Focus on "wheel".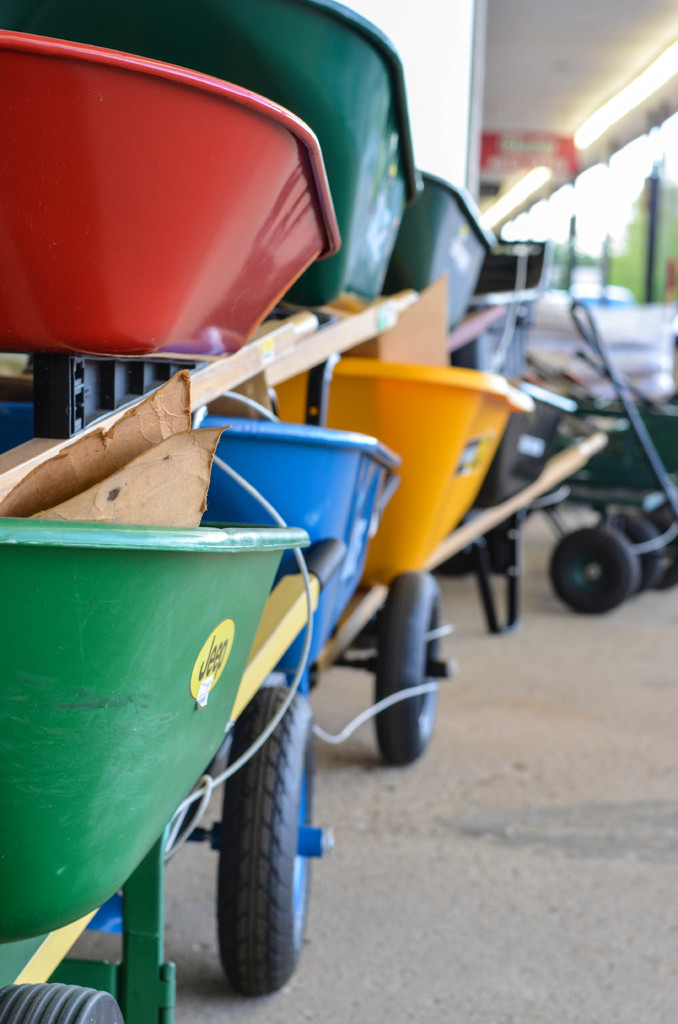
Focused at 0, 982, 124, 1023.
